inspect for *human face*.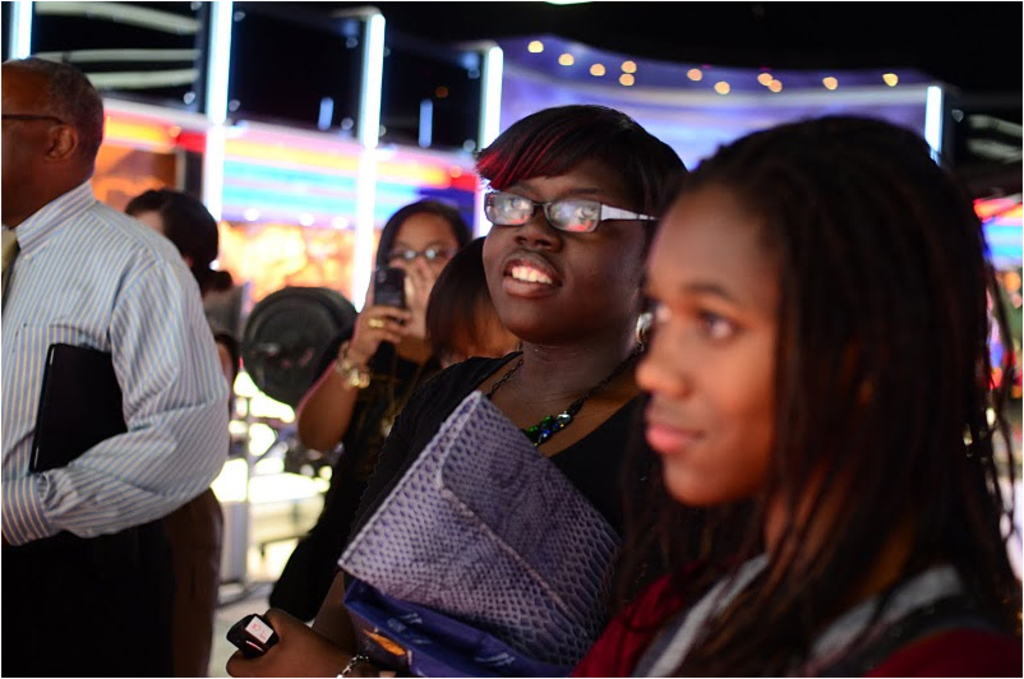
Inspection: 471/151/646/340.
